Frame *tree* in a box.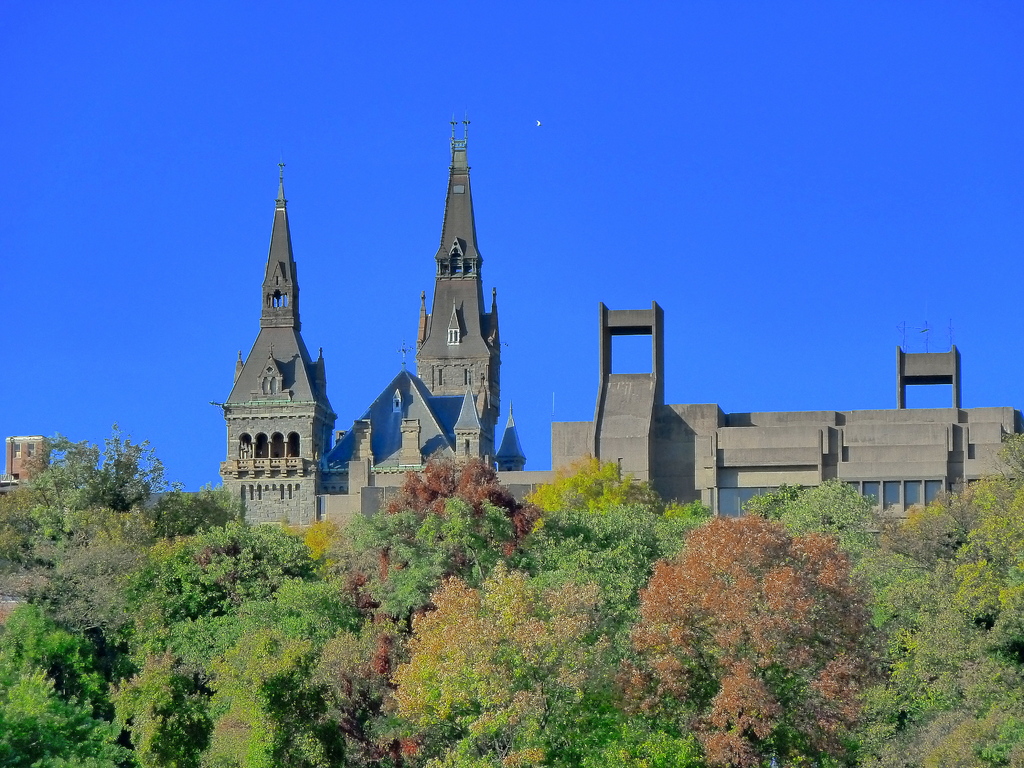
bbox=(609, 512, 868, 767).
